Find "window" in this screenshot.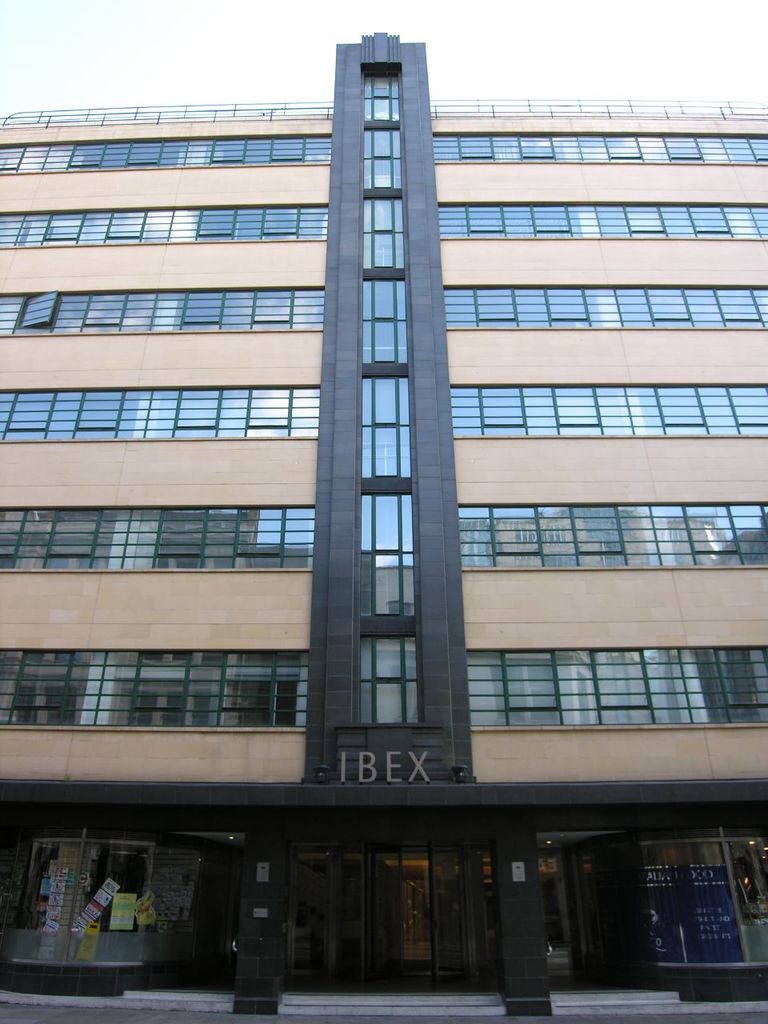
The bounding box for "window" is select_region(479, 383, 534, 442).
